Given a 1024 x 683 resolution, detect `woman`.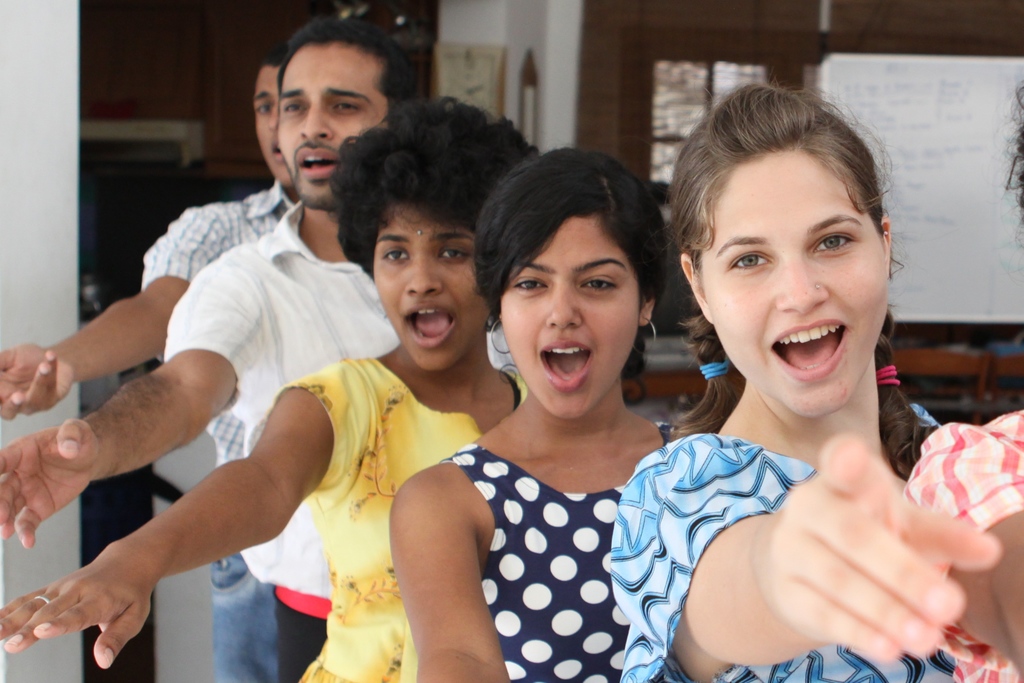
select_region(607, 77, 966, 682).
